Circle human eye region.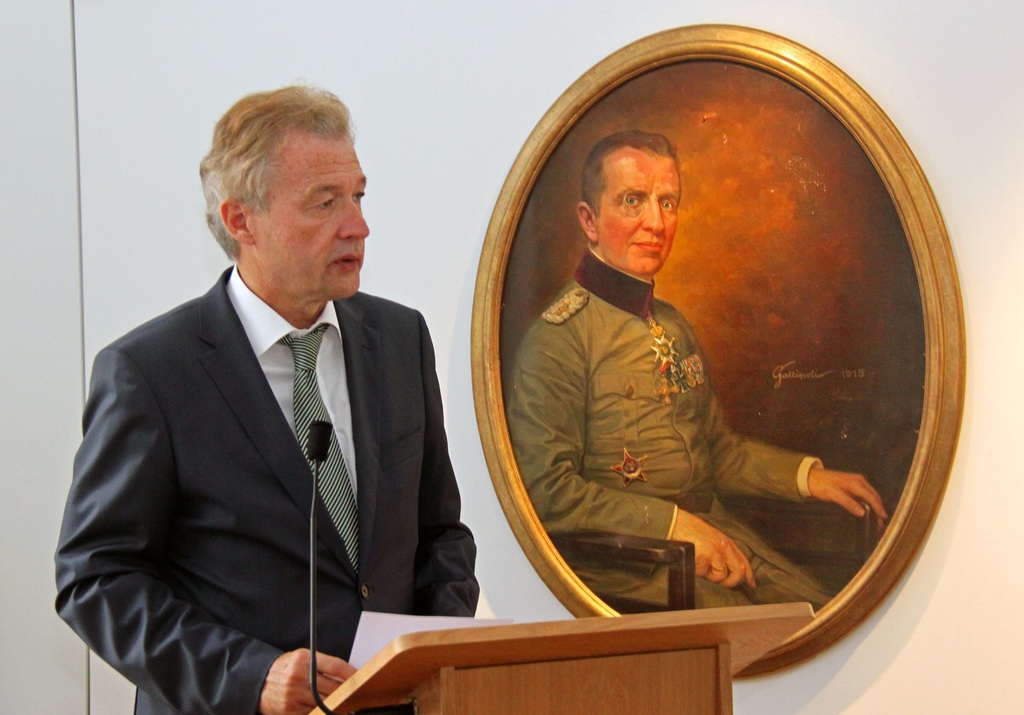
Region: region(619, 192, 644, 211).
